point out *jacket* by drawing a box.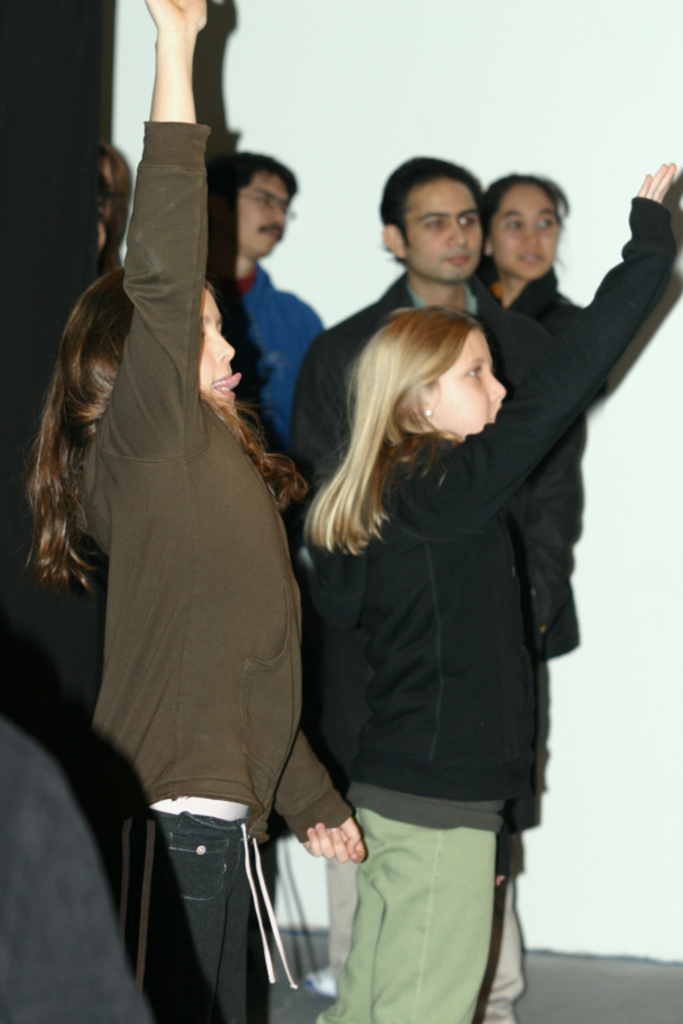
pyautogui.locateOnScreen(93, 122, 356, 811).
